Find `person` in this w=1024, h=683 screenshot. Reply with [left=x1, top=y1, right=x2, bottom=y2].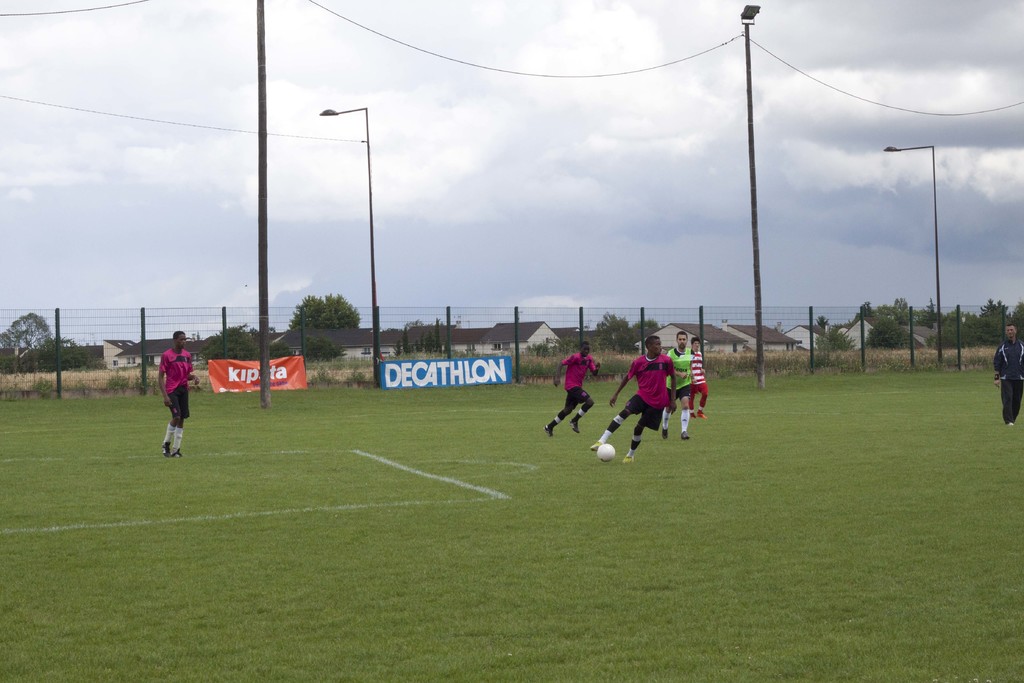
[left=688, top=339, right=707, bottom=422].
